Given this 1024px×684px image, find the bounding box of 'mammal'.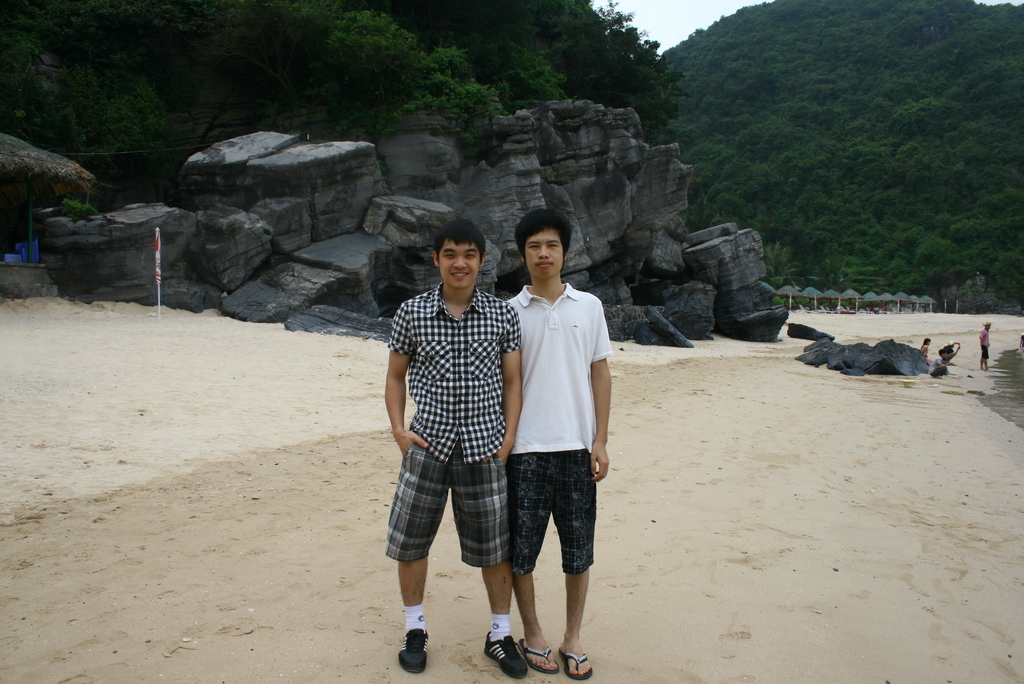
left=943, top=339, right=960, bottom=364.
